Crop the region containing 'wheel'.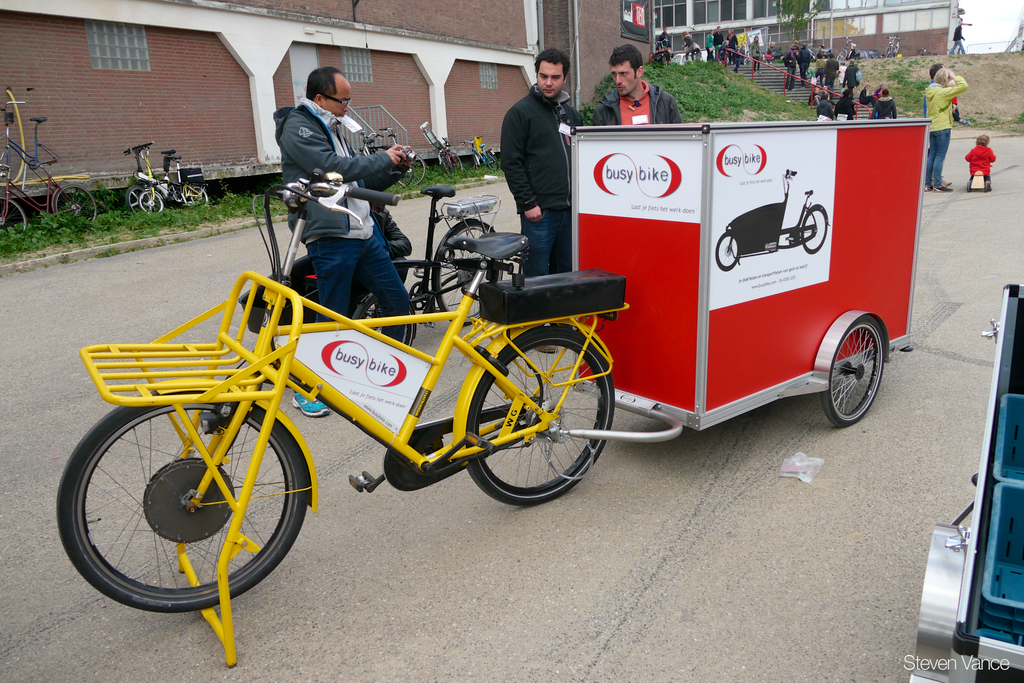
Crop region: box=[436, 220, 510, 327].
